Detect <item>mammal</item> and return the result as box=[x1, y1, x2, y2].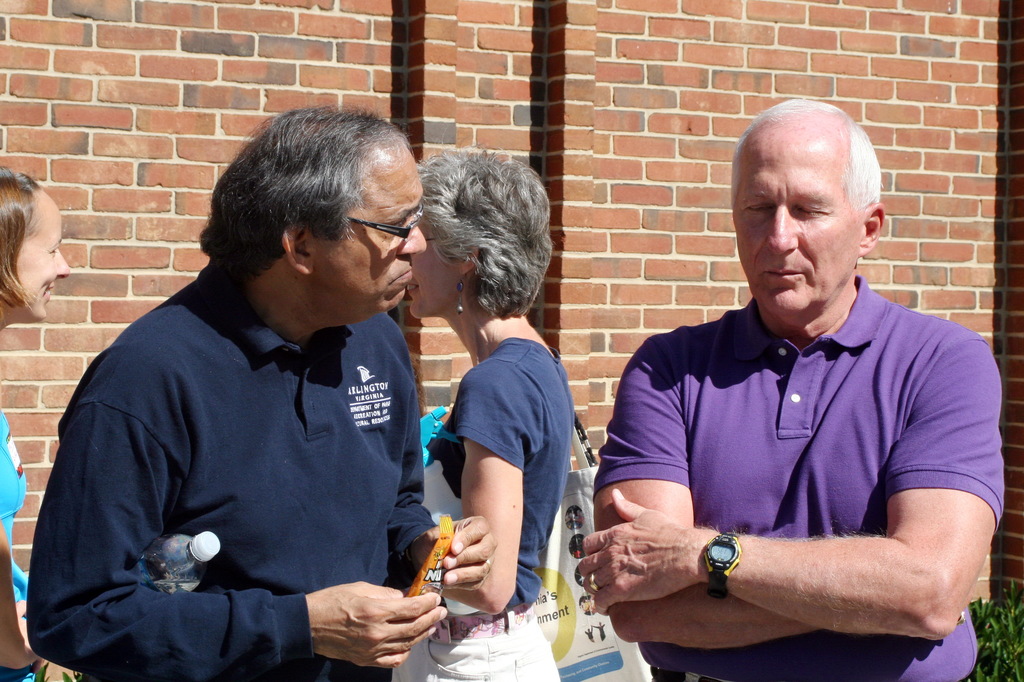
box=[0, 164, 77, 681].
